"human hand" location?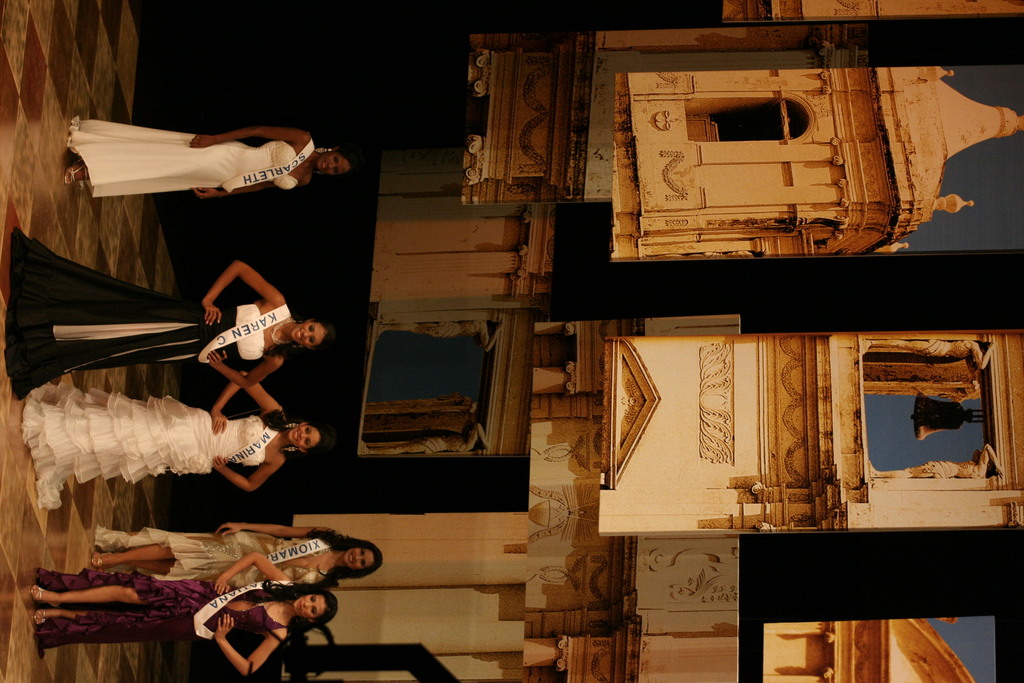
207, 347, 228, 368
